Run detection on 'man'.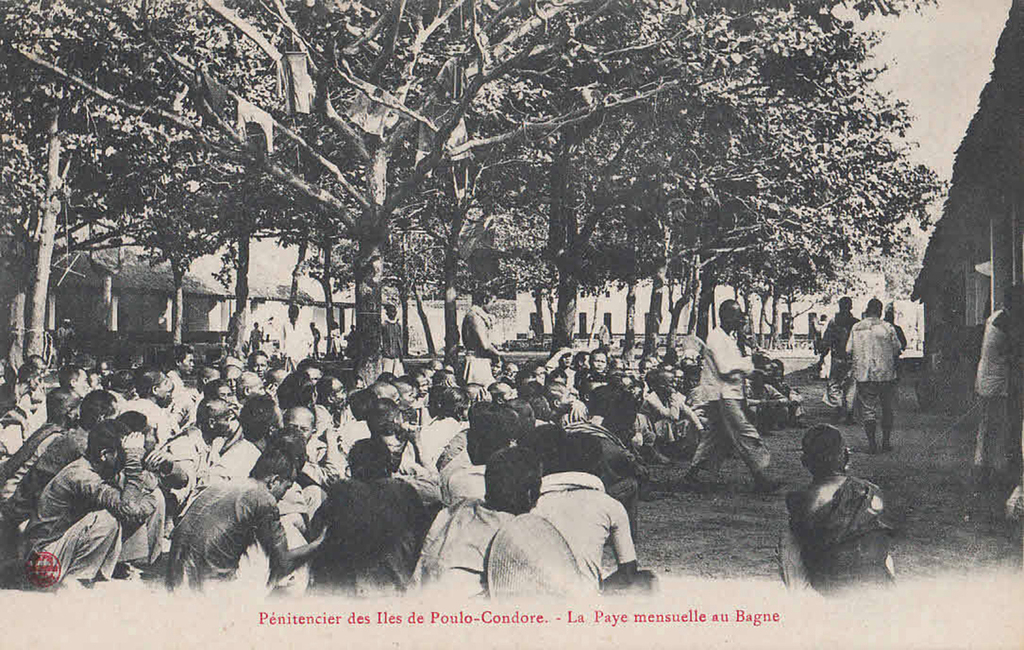
Result: 115,366,183,451.
